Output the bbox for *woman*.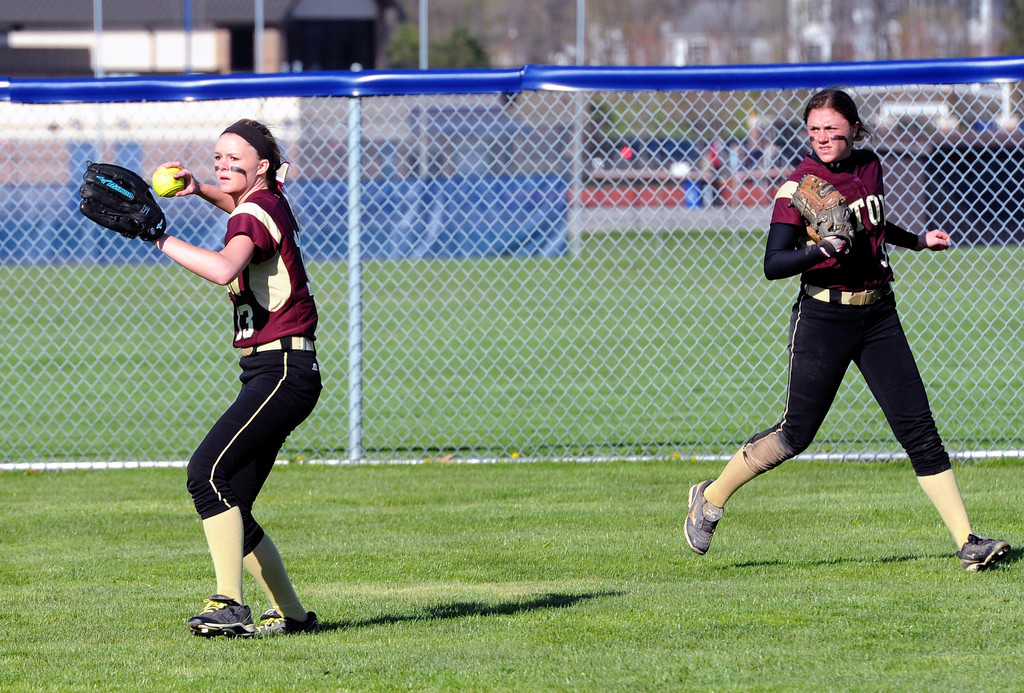
{"left": 719, "top": 99, "right": 976, "bottom": 554}.
